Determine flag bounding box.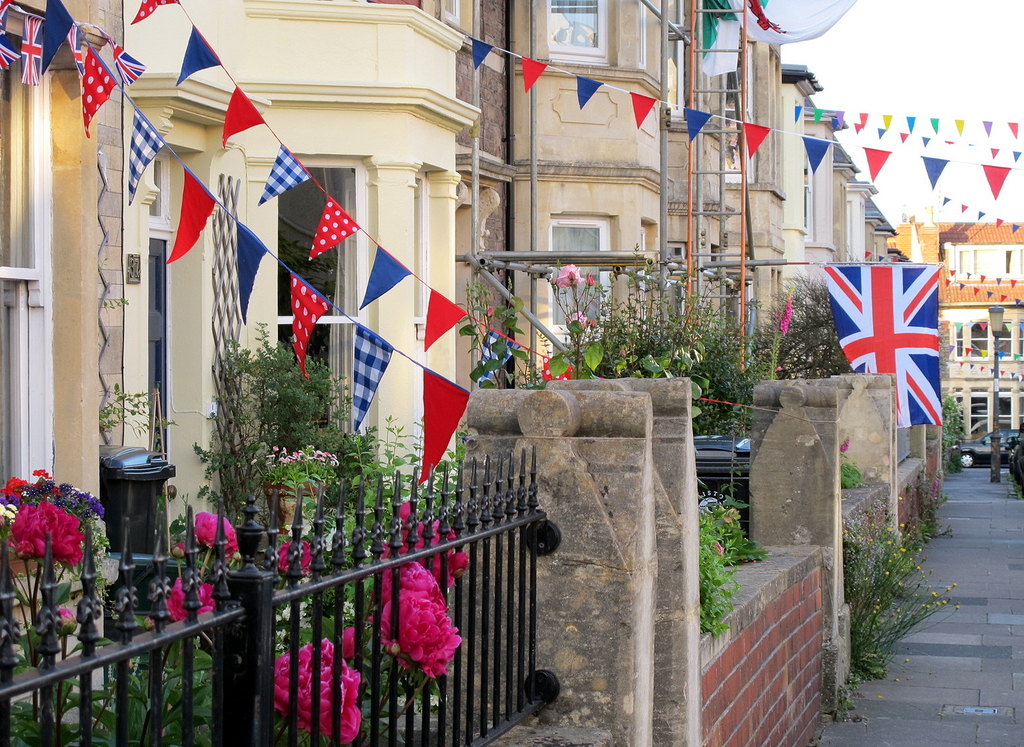
Determined: 947/120/967/133.
